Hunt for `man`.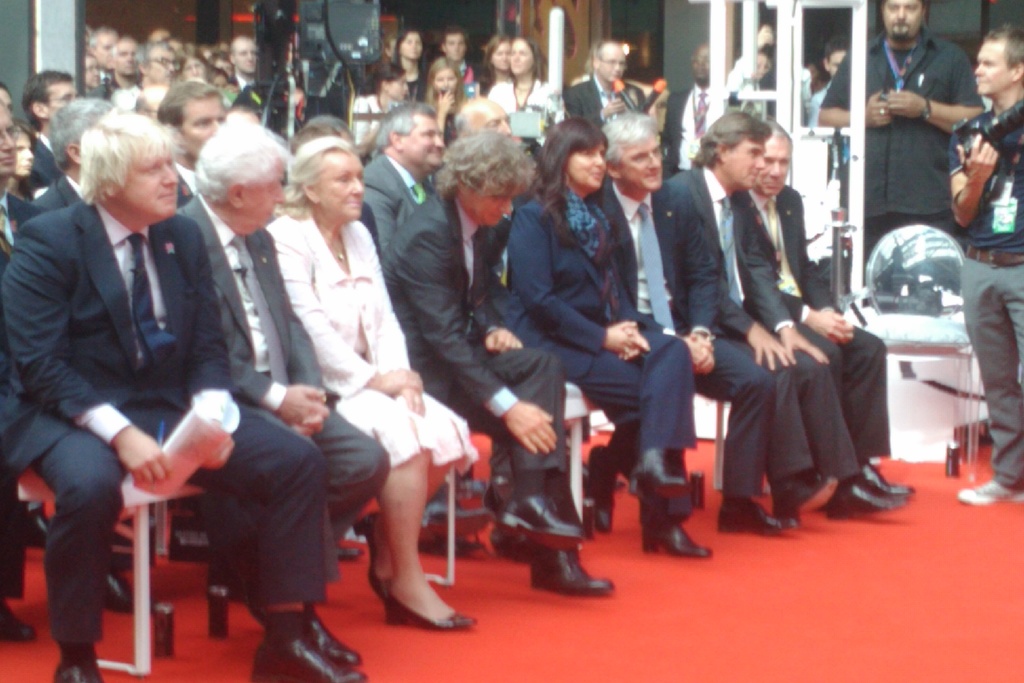
Hunted down at [73,26,254,112].
